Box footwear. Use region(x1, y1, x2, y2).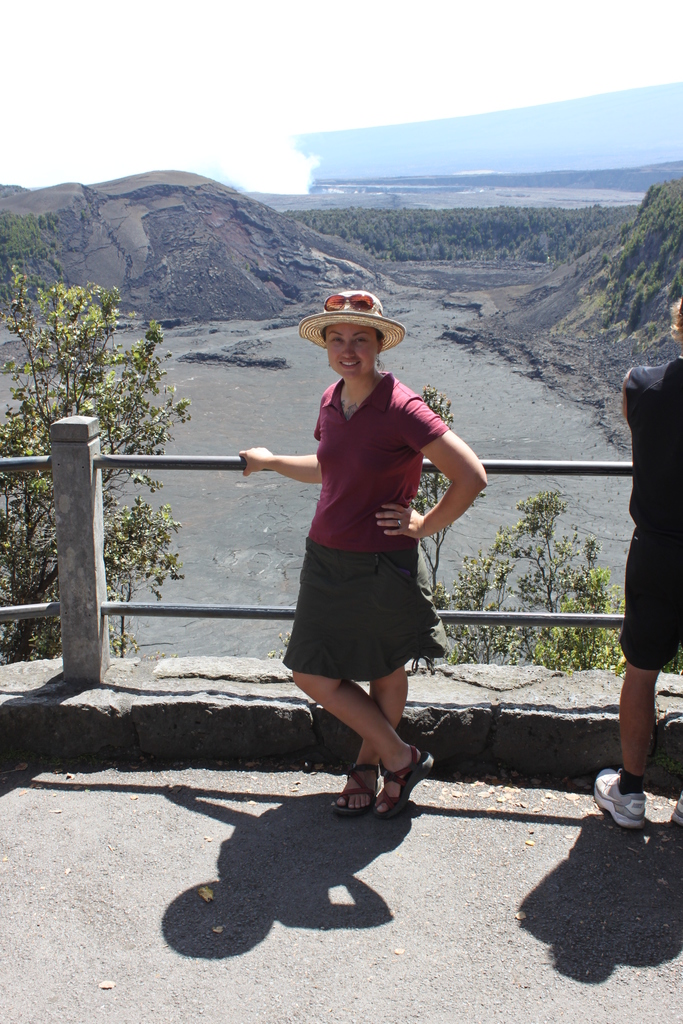
region(591, 764, 651, 826).
